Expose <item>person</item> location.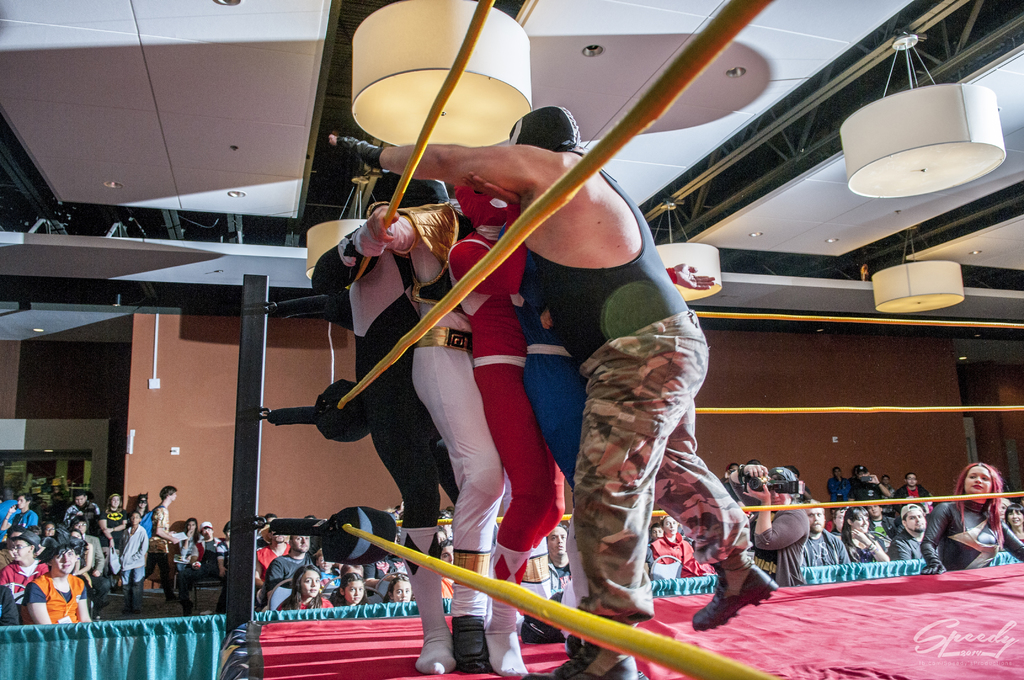
Exposed at pyautogui.locateOnScreen(200, 514, 220, 574).
